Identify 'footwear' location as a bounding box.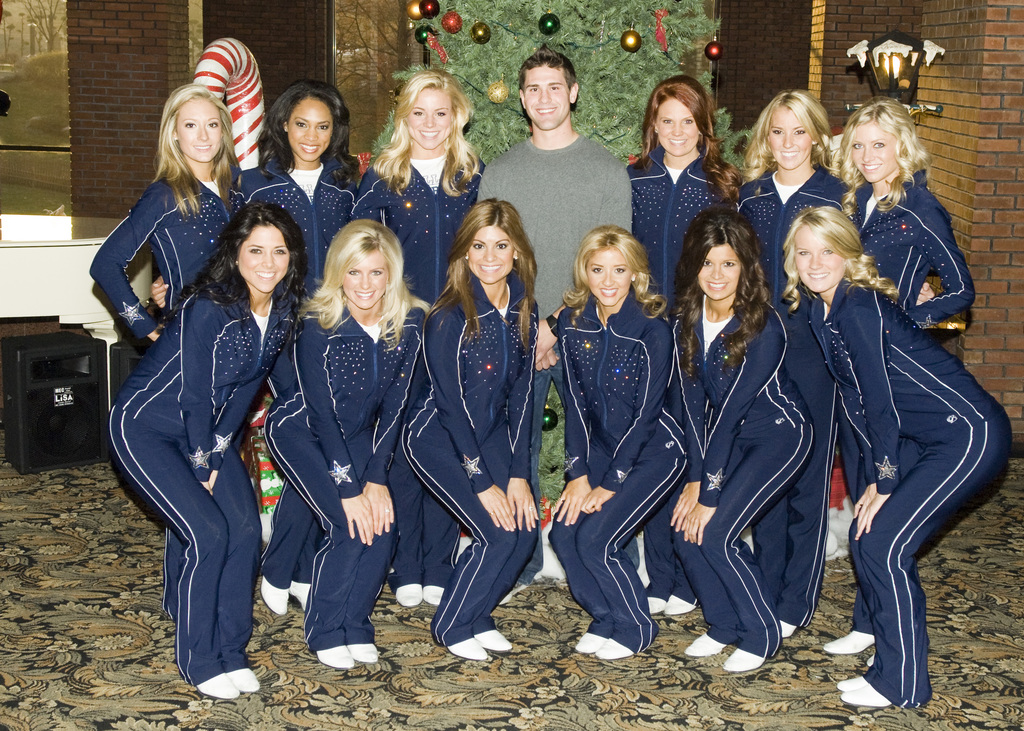
289, 583, 313, 612.
